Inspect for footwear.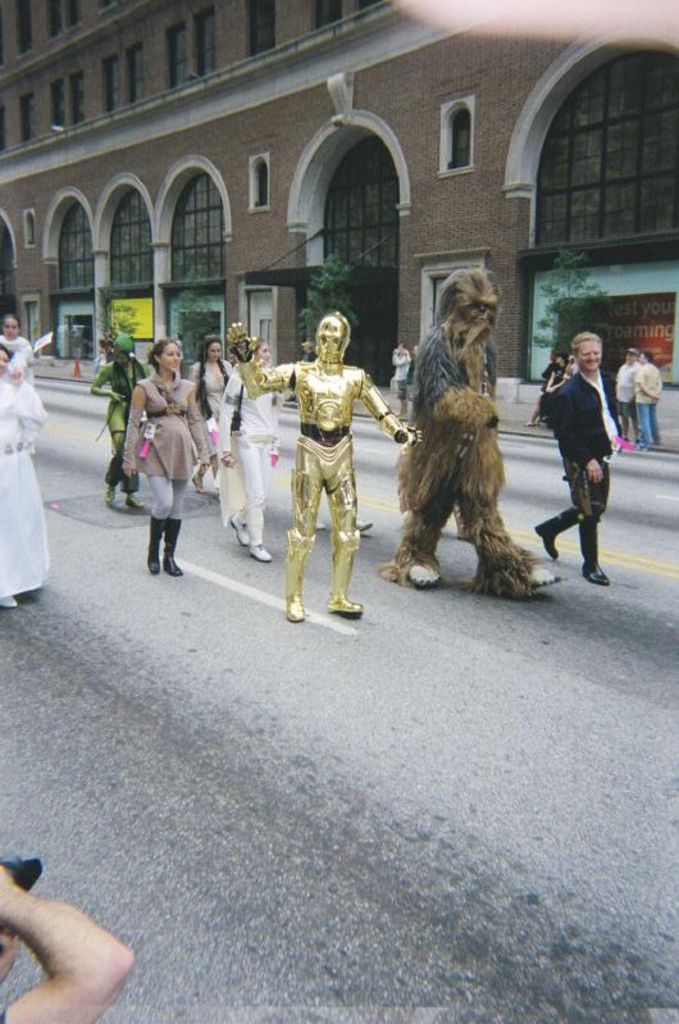
Inspection: x1=249, y1=542, x2=277, y2=564.
